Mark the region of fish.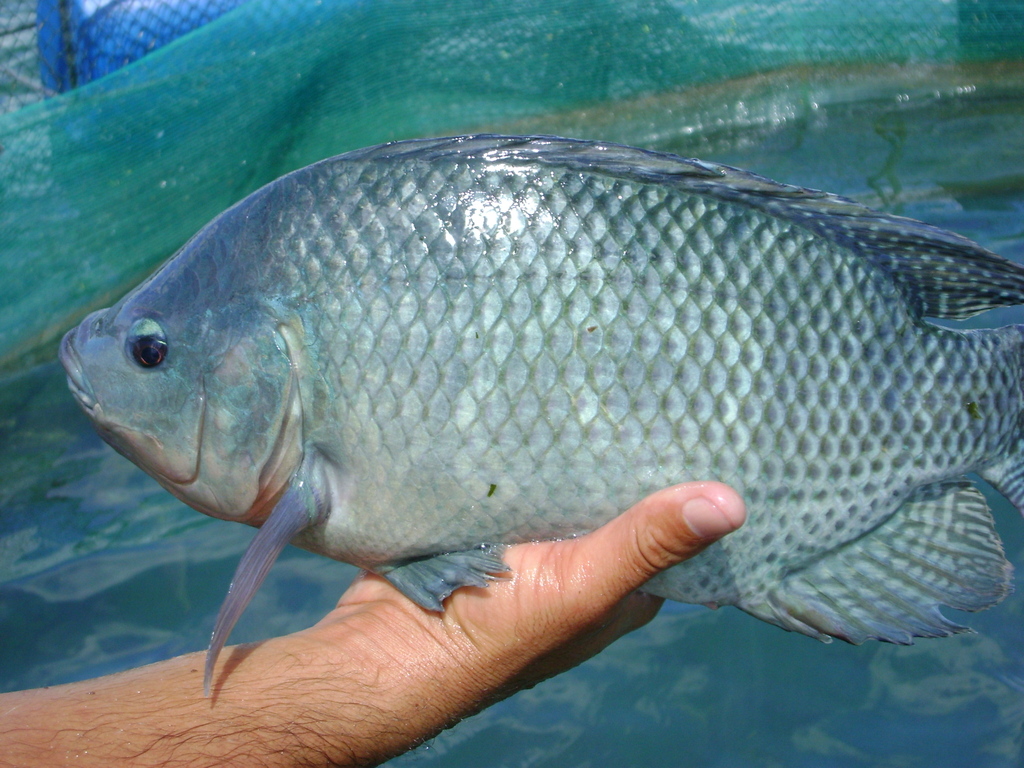
Region: region(61, 131, 1022, 643).
